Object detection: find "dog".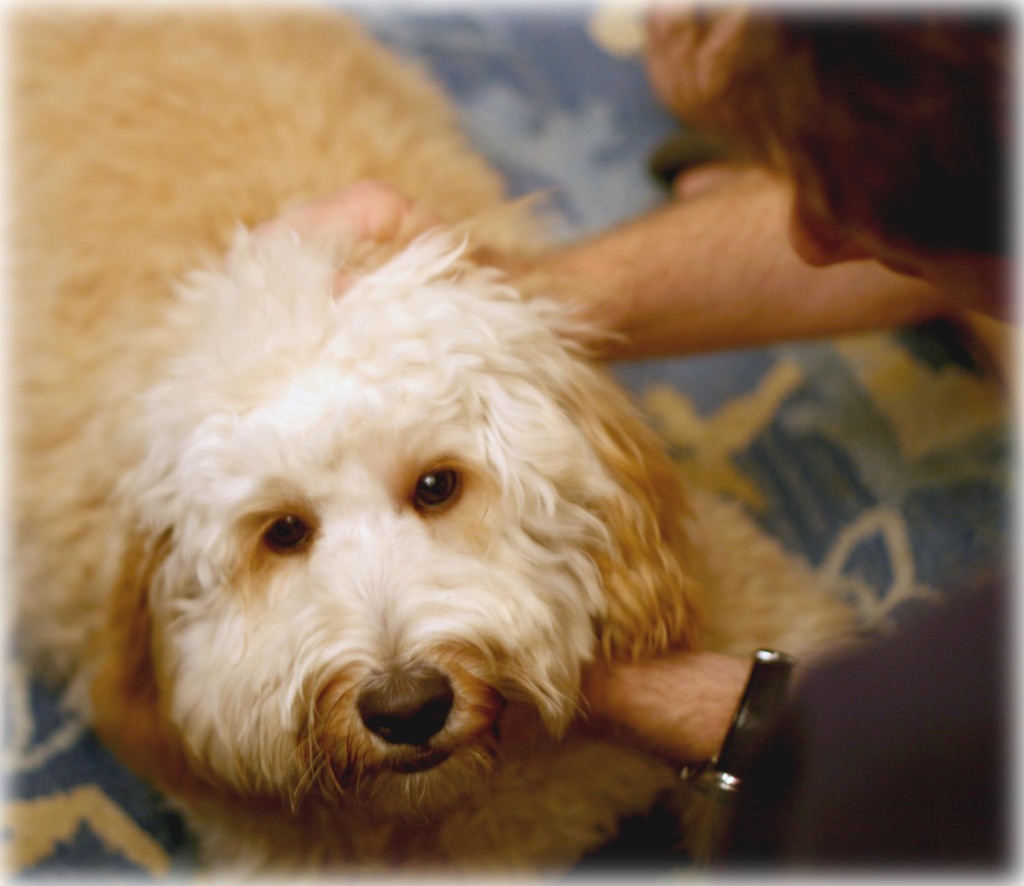
box=[0, 0, 879, 885].
